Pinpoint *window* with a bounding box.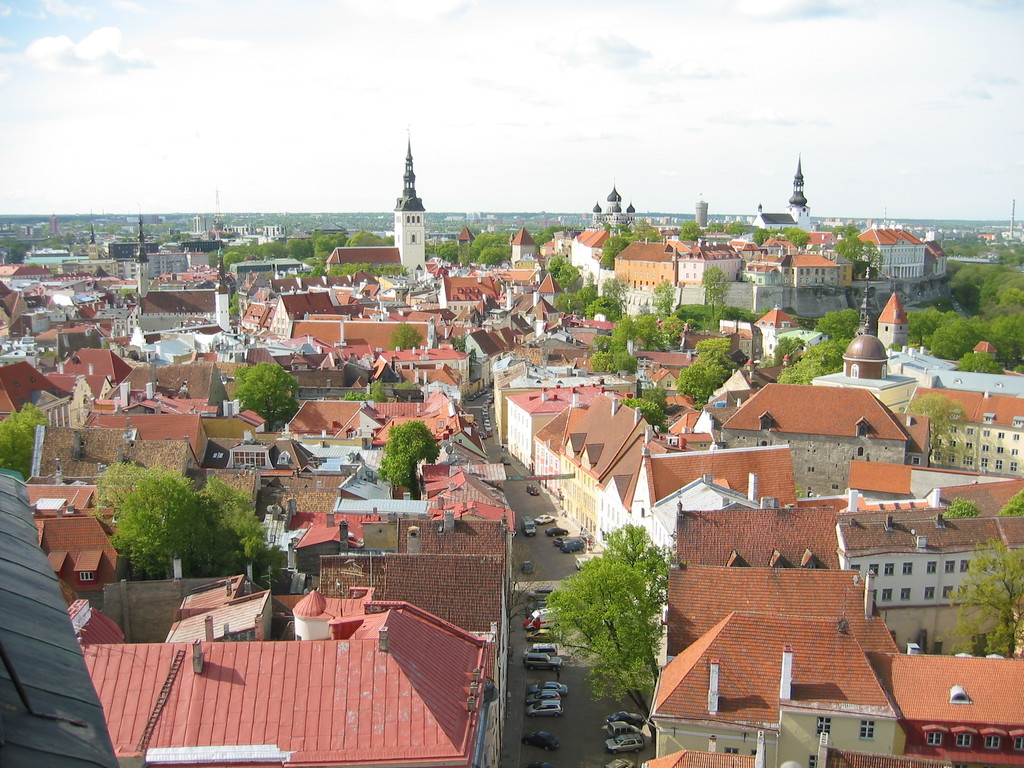
<region>982, 730, 1006, 751</region>.
